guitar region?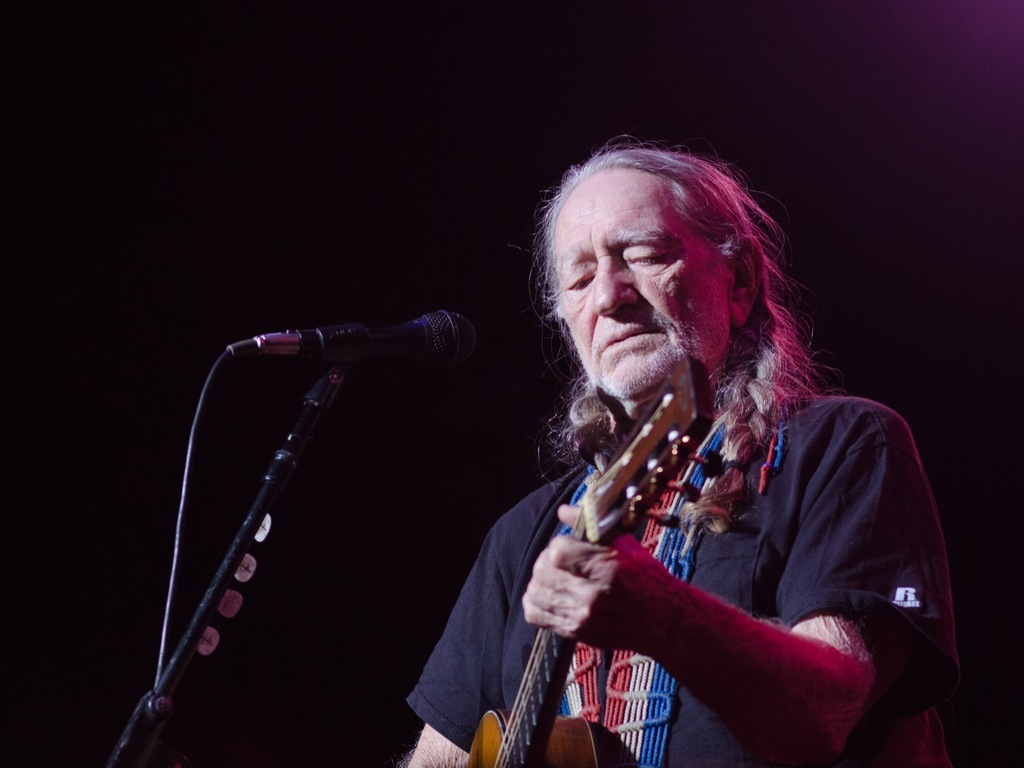
<region>467, 356, 725, 767</region>
